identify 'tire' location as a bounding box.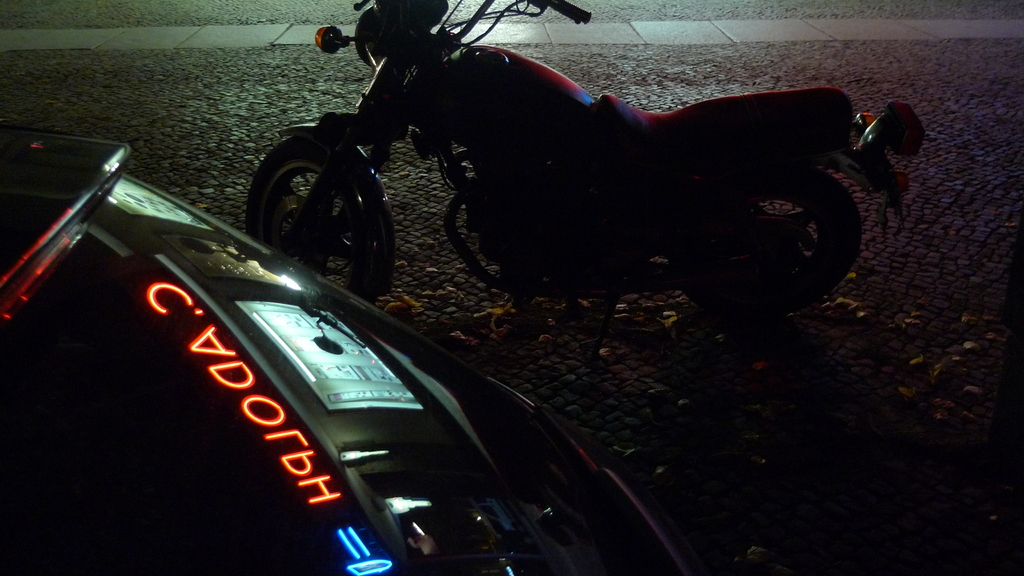
[x1=246, y1=136, x2=388, y2=307].
